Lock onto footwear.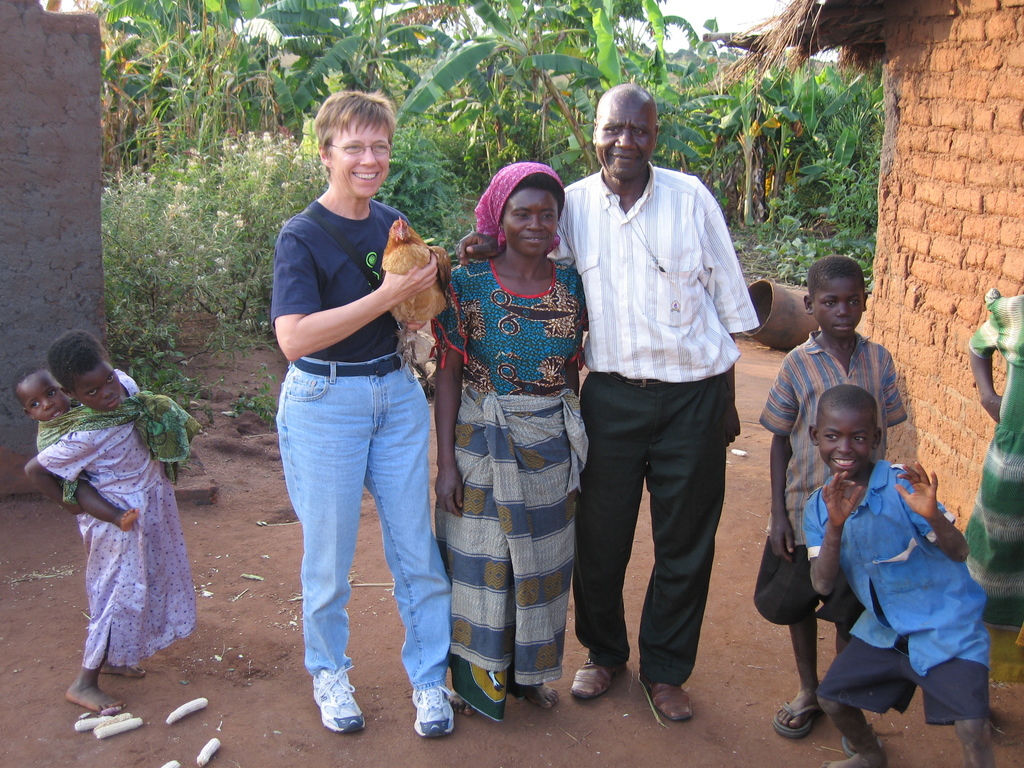
Locked: left=648, top=681, right=697, bottom=718.
